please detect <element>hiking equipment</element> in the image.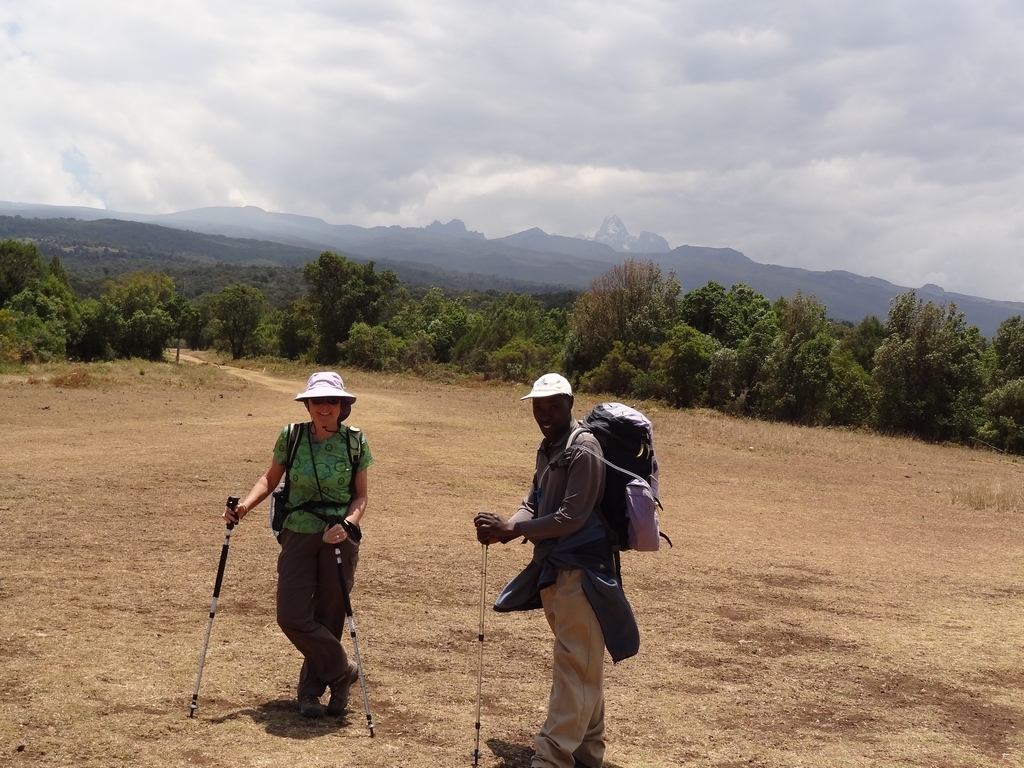
{"x1": 325, "y1": 521, "x2": 375, "y2": 742}.
